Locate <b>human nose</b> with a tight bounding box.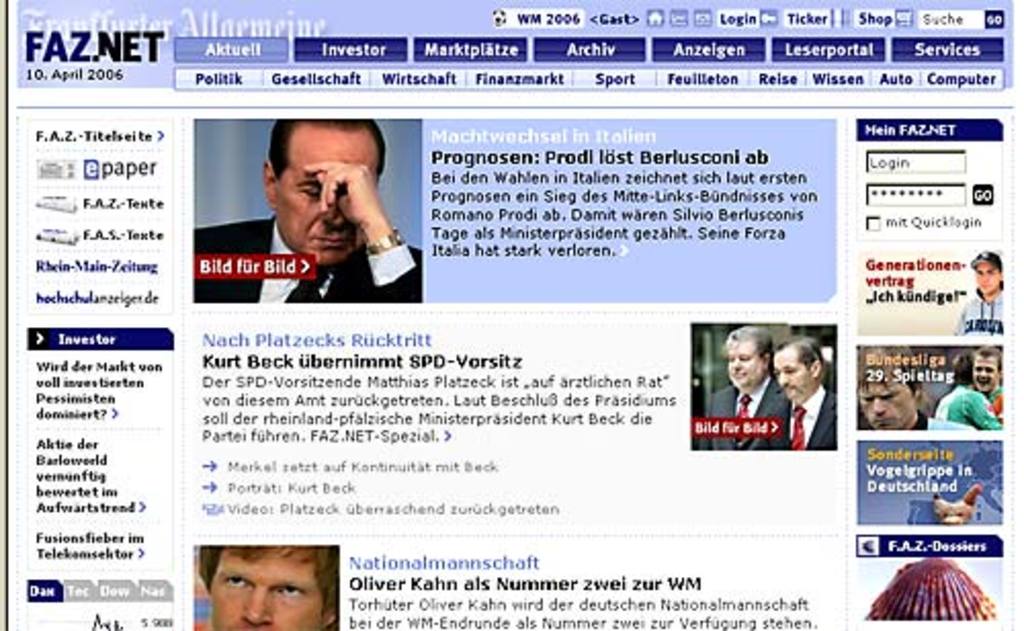
x1=877, y1=397, x2=885, y2=412.
